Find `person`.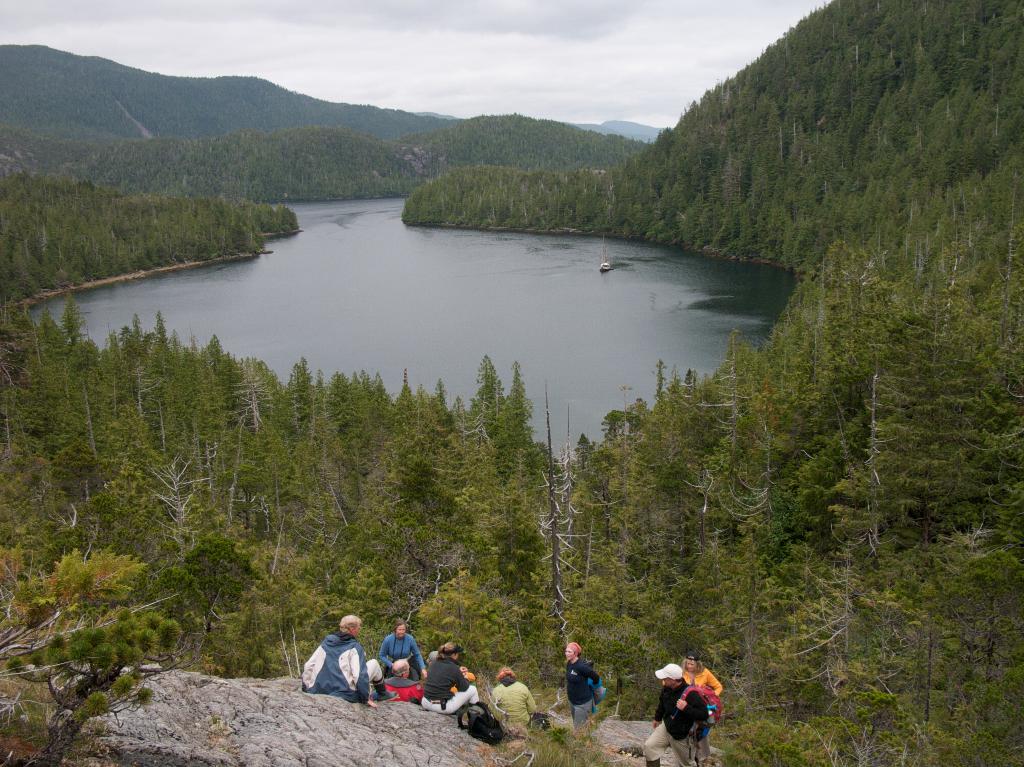
bbox=(486, 663, 539, 737).
